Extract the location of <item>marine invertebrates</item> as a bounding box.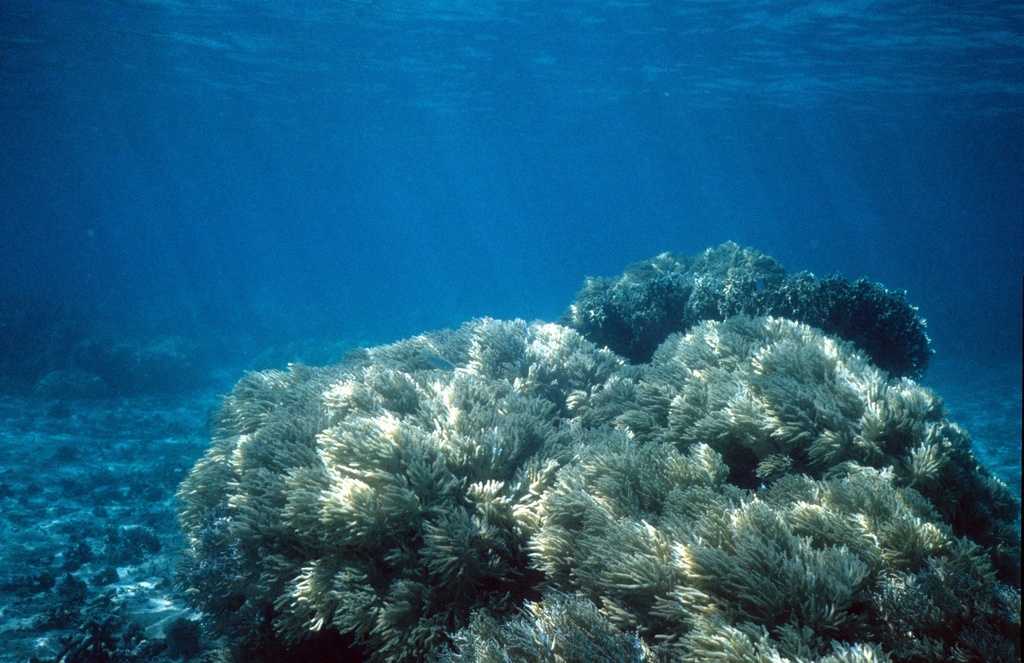
rect(563, 214, 954, 374).
